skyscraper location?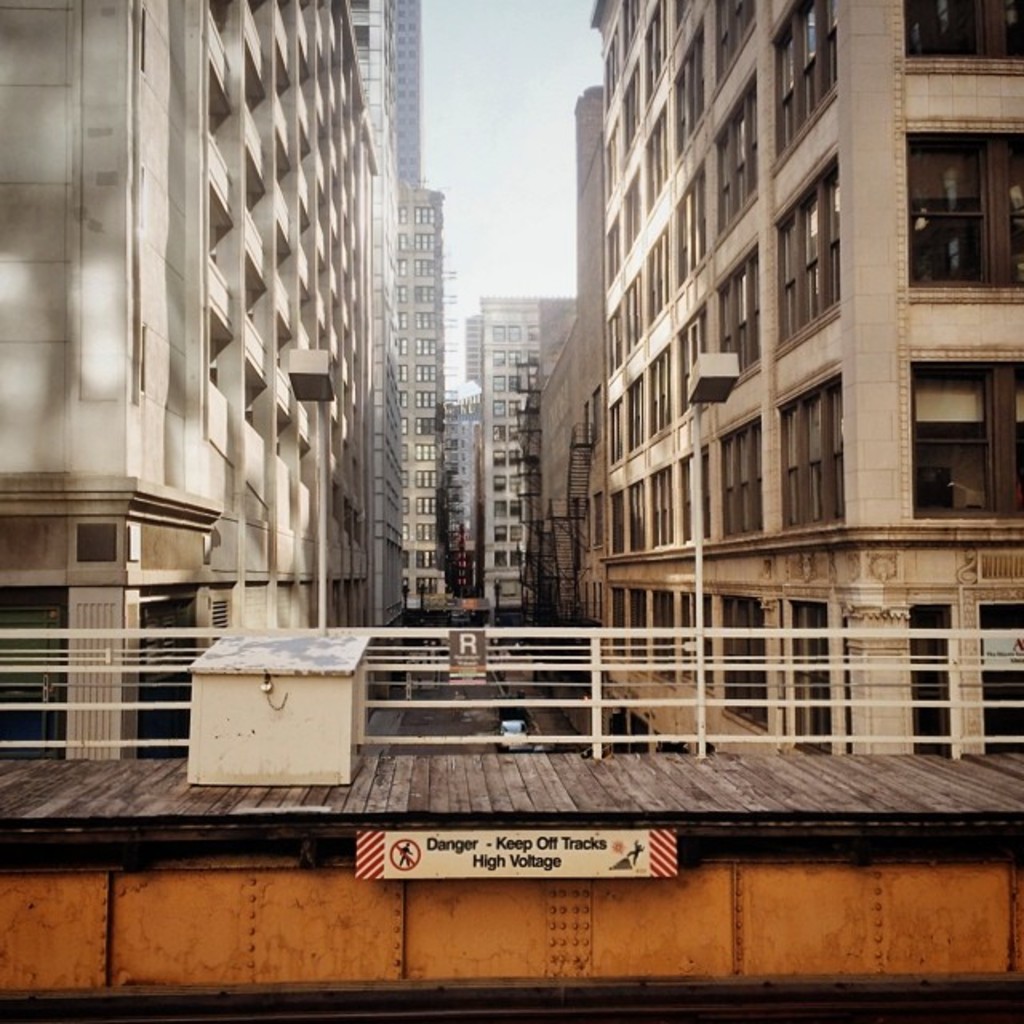
x1=606 y1=0 x2=1022 y2=760
